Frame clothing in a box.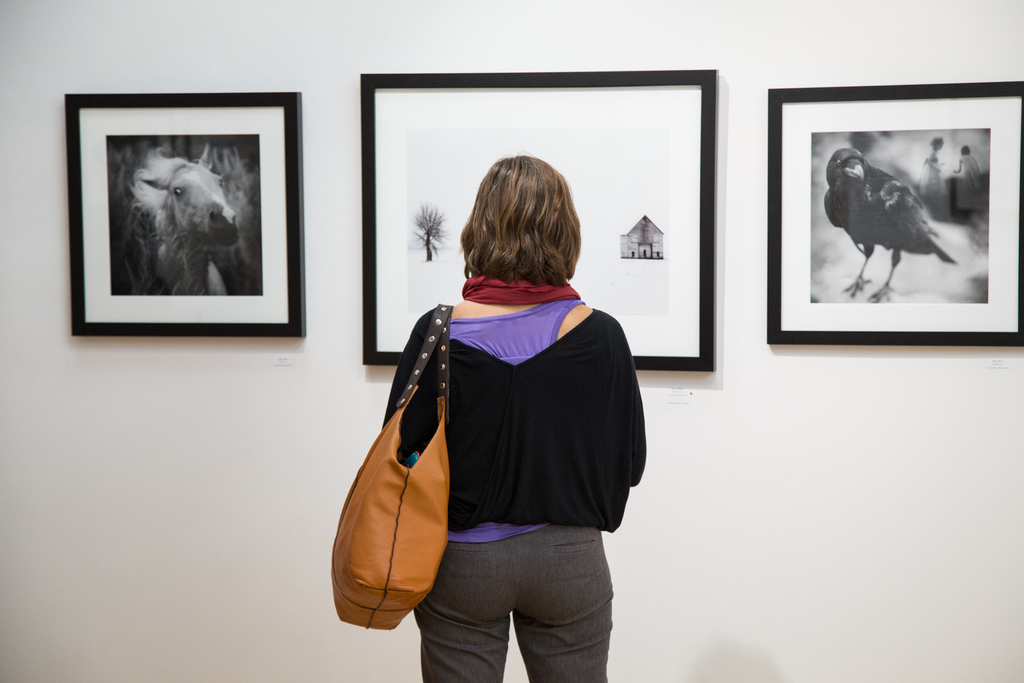
bbox(917, 153, 943, 217).
